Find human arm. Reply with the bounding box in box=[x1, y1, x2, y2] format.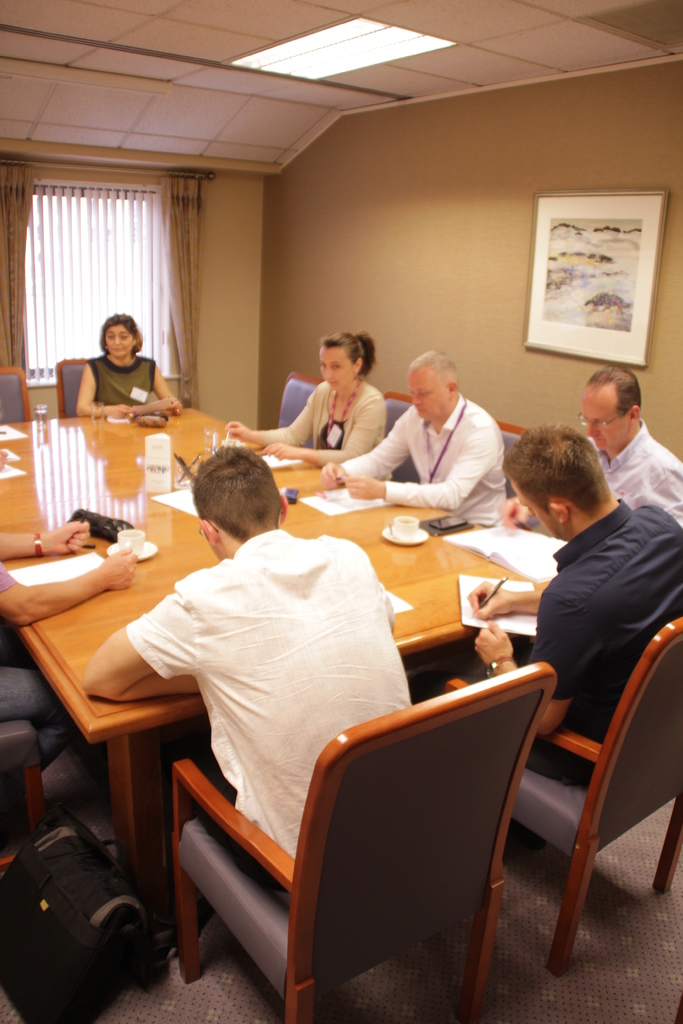
box=[246, 394, 386, 469].
